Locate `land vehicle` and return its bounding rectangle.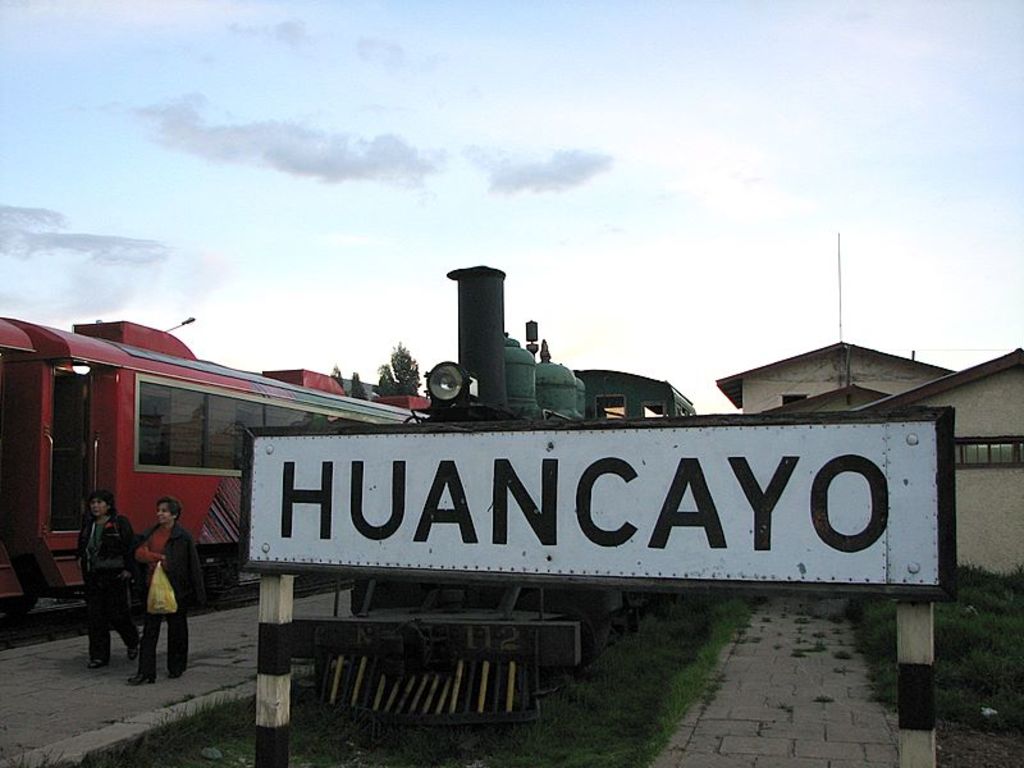
box(0, 315, 428, 614).
